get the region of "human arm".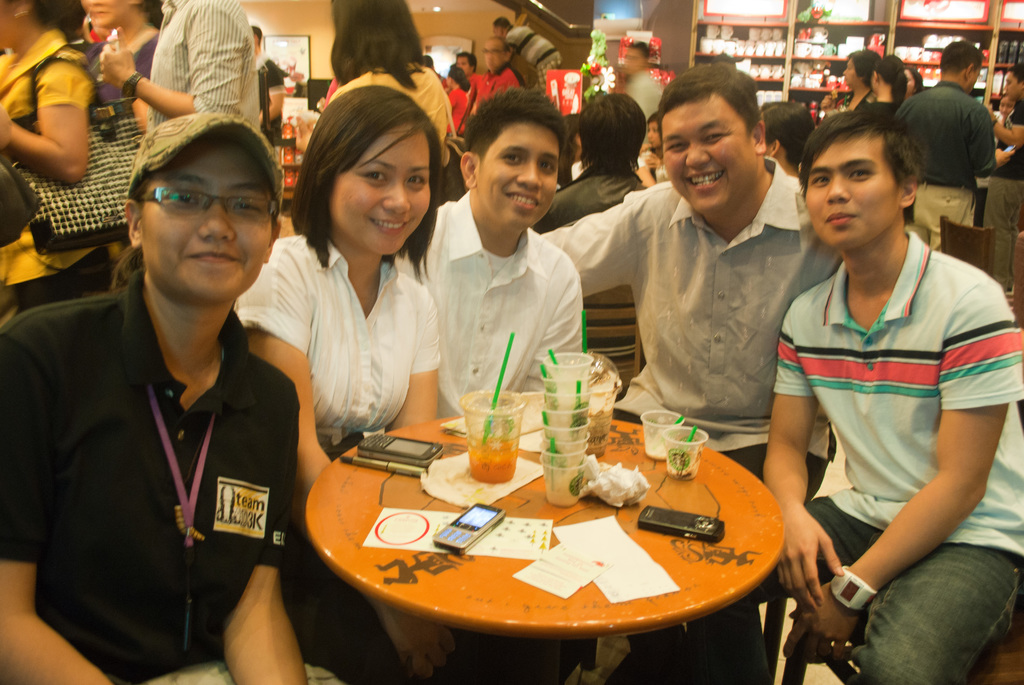
<bbox>0, 317, 122, 684</bbox>.
